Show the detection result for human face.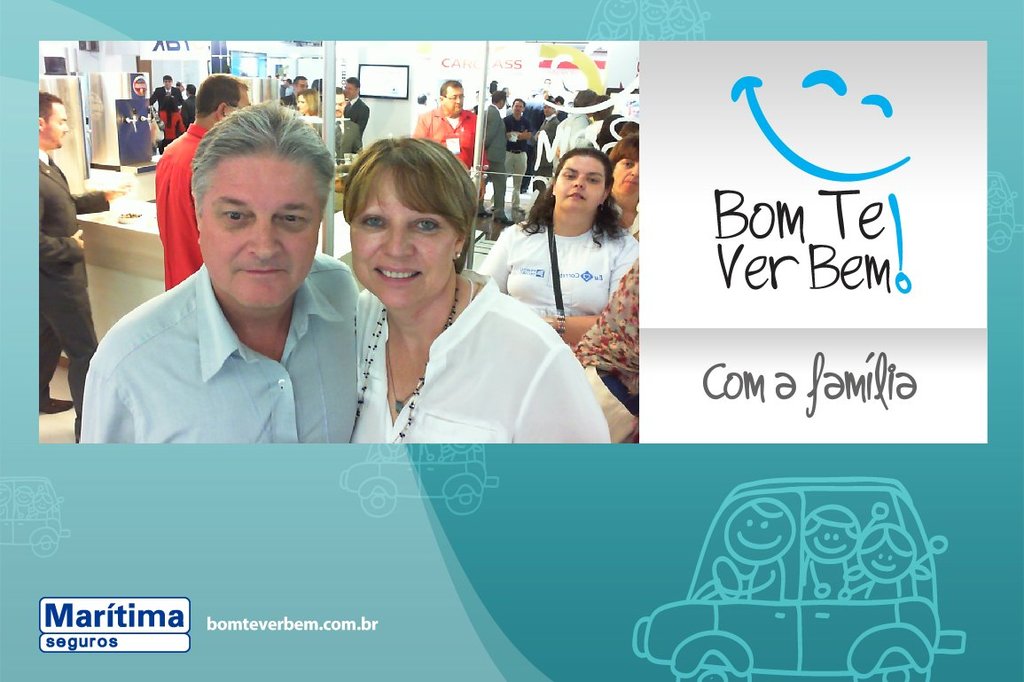
pyautogui.locateOnScreen(199, 157, 319, 306).
